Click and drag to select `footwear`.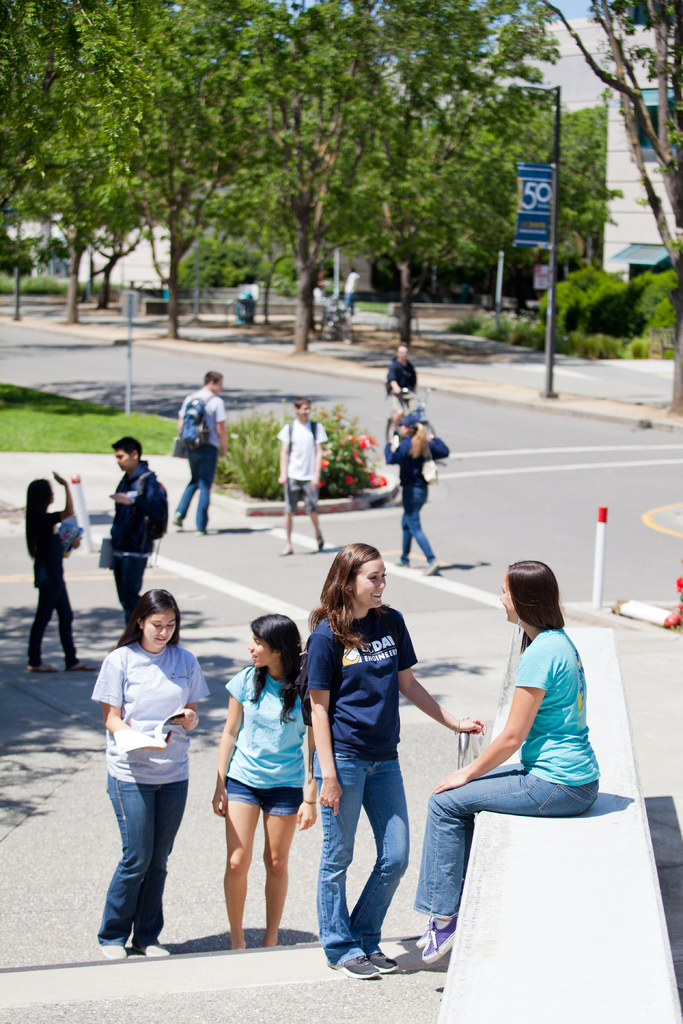
Selection: rect(413, 897, 442, 944).
